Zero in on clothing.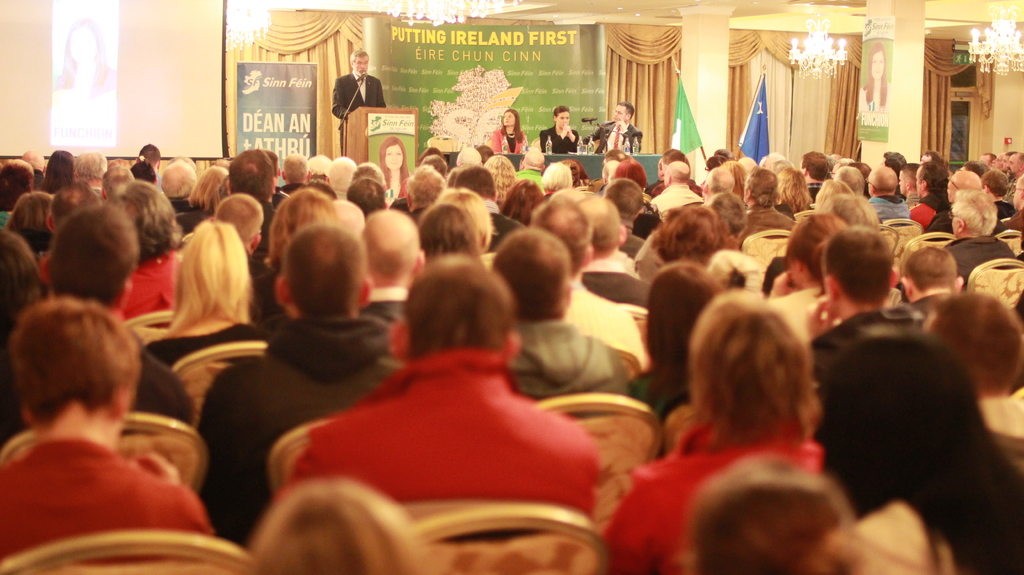
Zeroed in: [390,195,408,215].
